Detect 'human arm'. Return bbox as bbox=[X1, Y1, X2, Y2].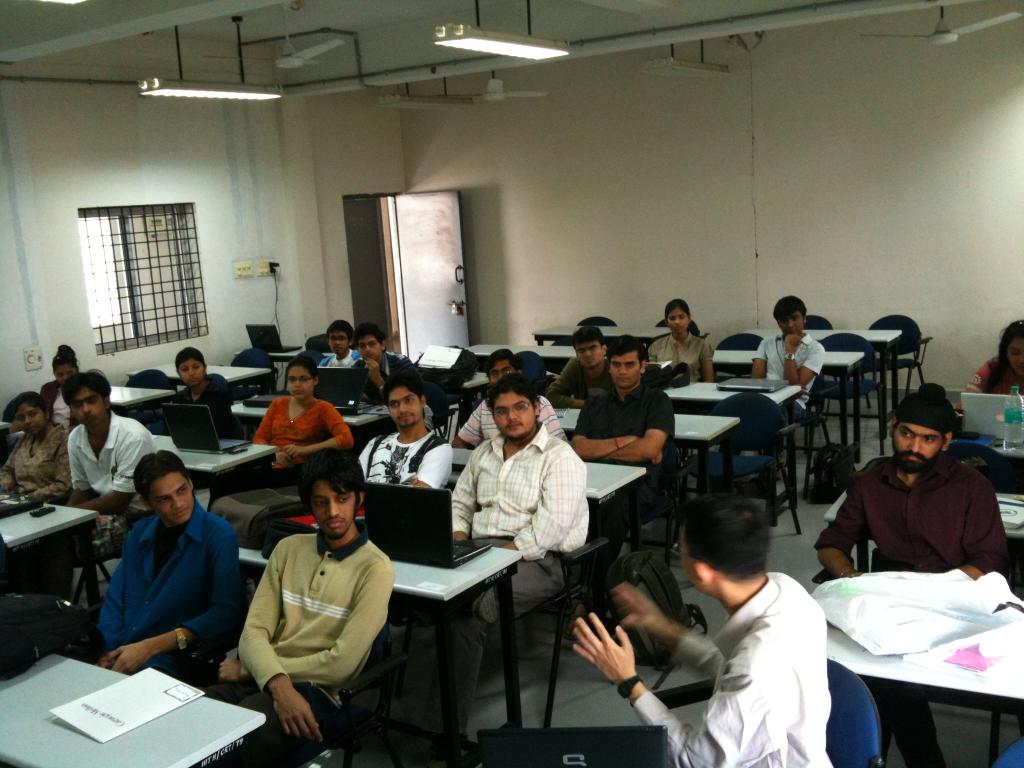
bbox=[109, 522, 250, 673].
